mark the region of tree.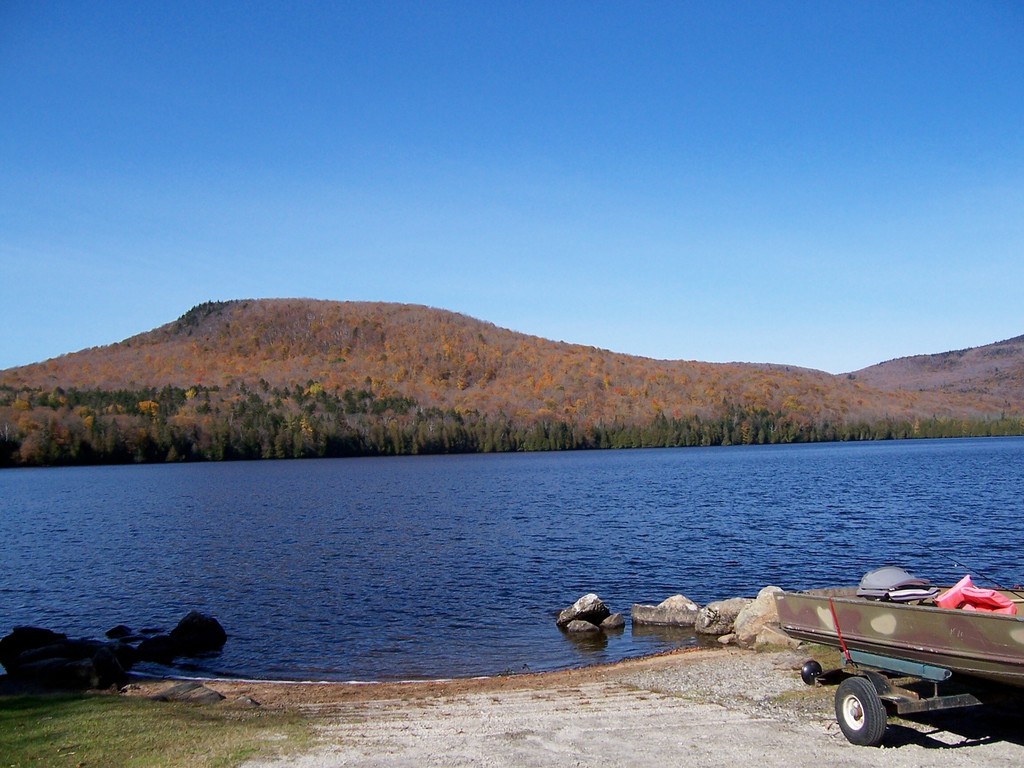
Region: box(708, 408, 786, 463).
